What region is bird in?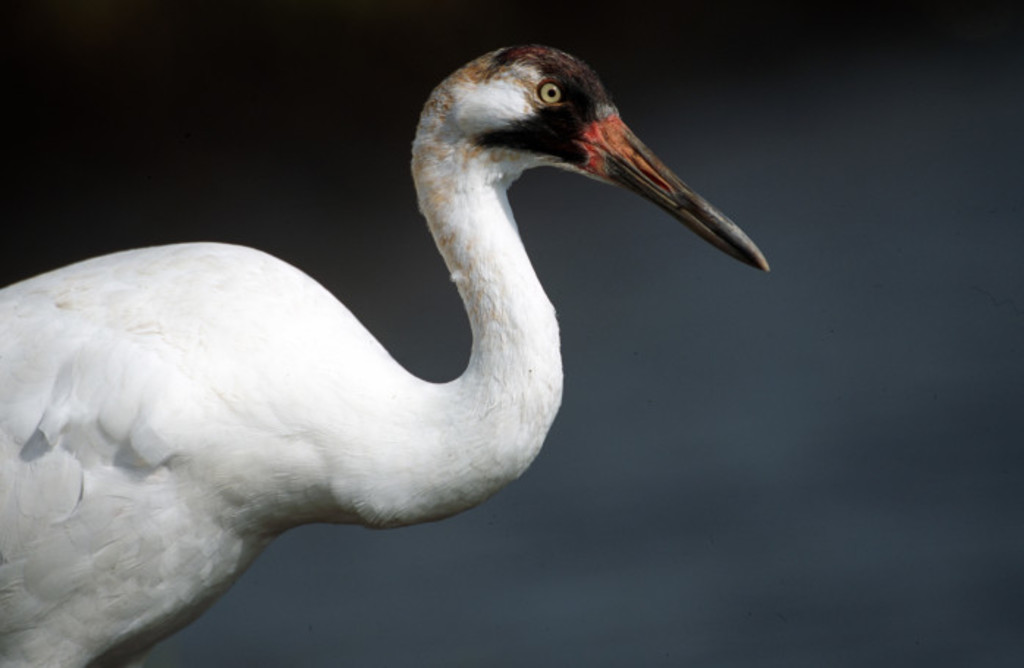
x1=0 y1=51 x2=772 y2=640.
